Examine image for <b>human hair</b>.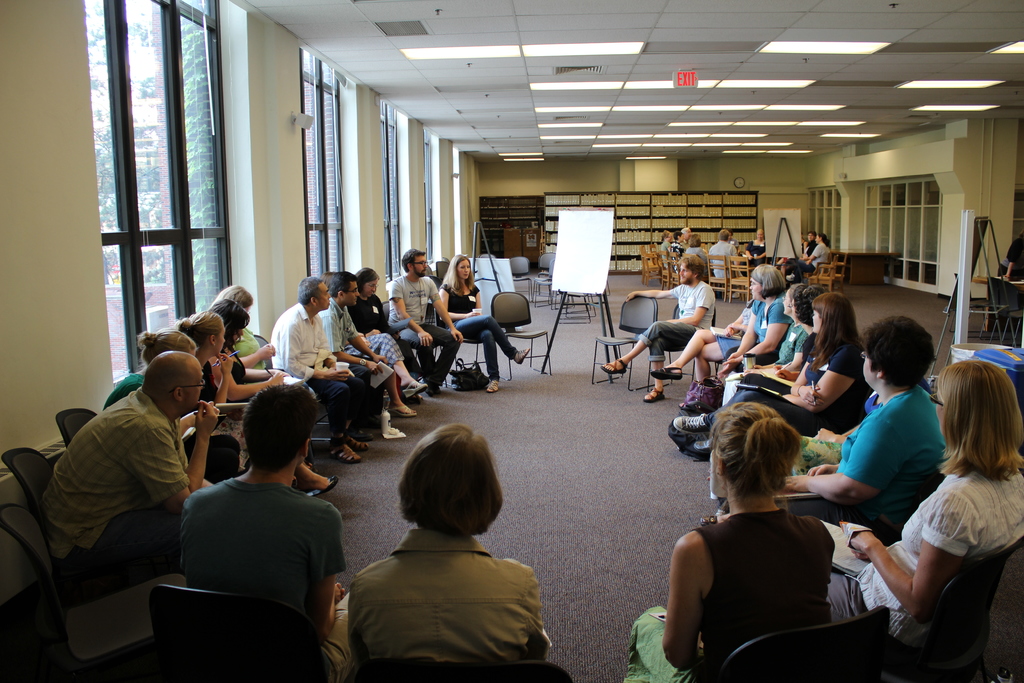
Examination result: 397:423:507:531.
